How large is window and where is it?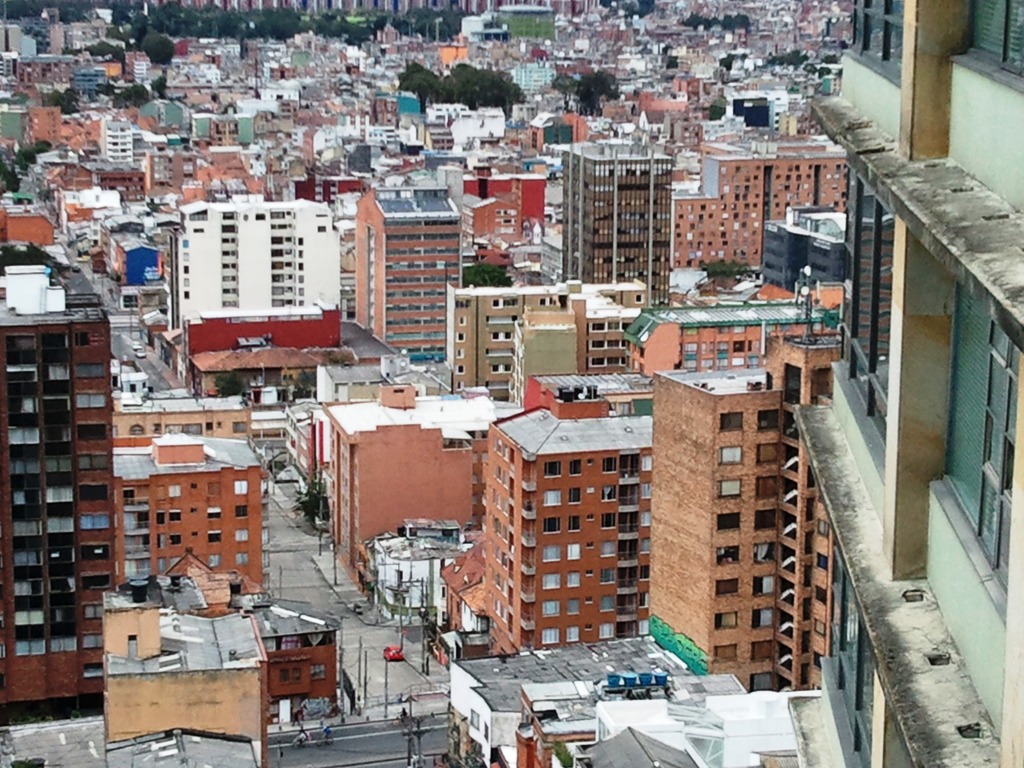
Bounding box: box(815, 529, 878, 766).
